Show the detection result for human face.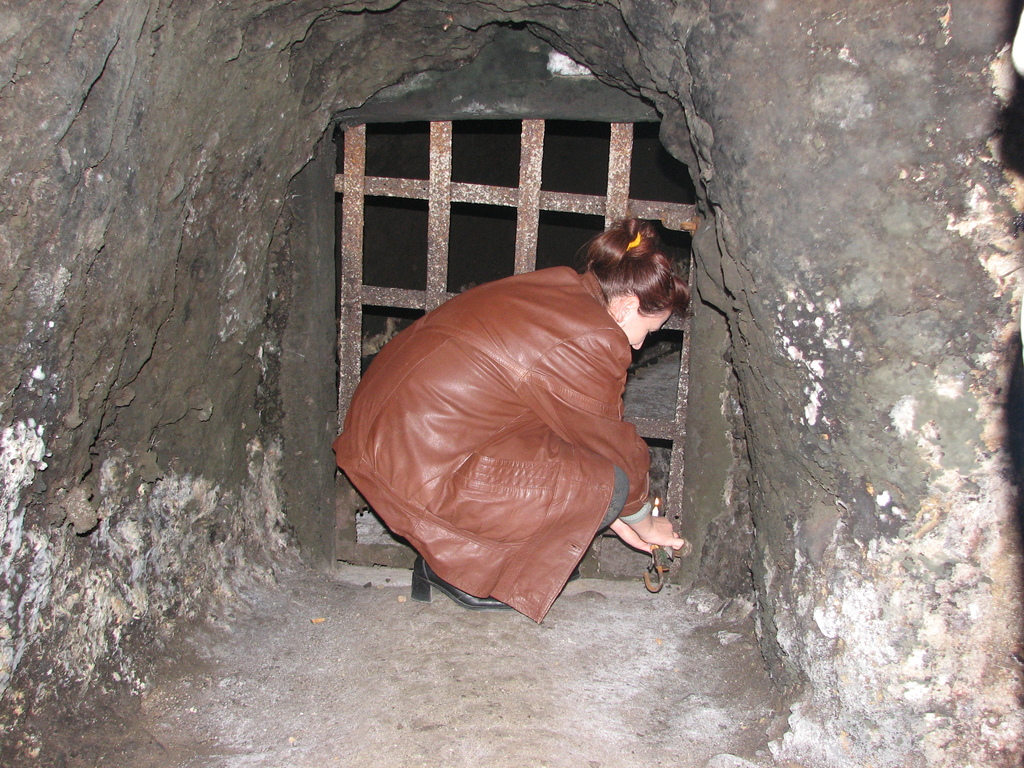
BBox(616, 307, 671, 348).
